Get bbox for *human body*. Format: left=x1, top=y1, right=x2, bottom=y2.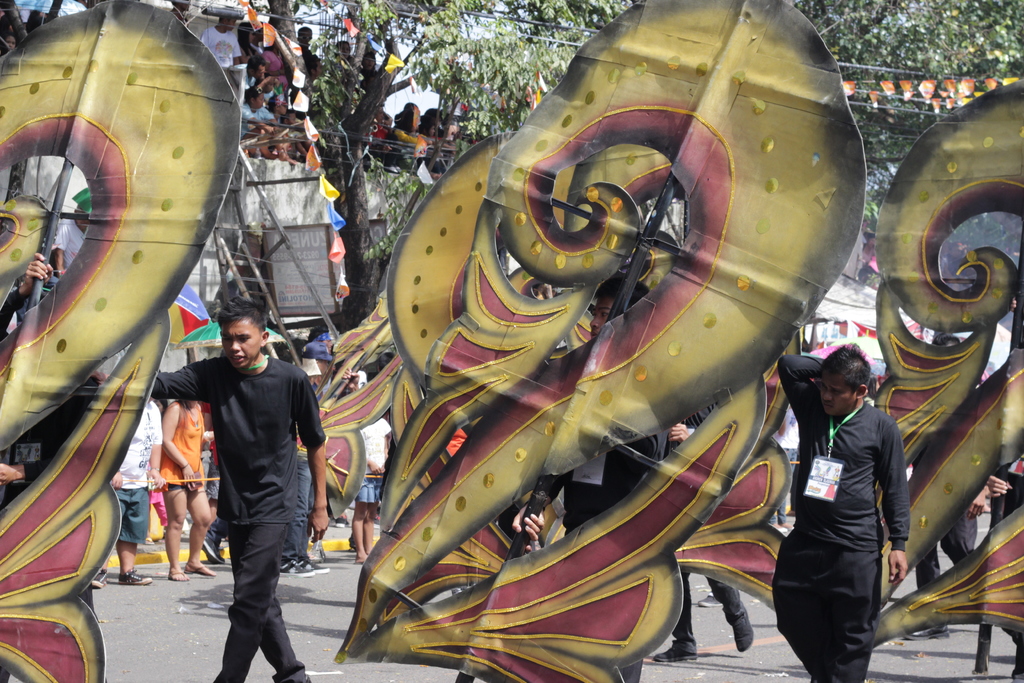
left=559, top=275, right=694, bottom=682.
